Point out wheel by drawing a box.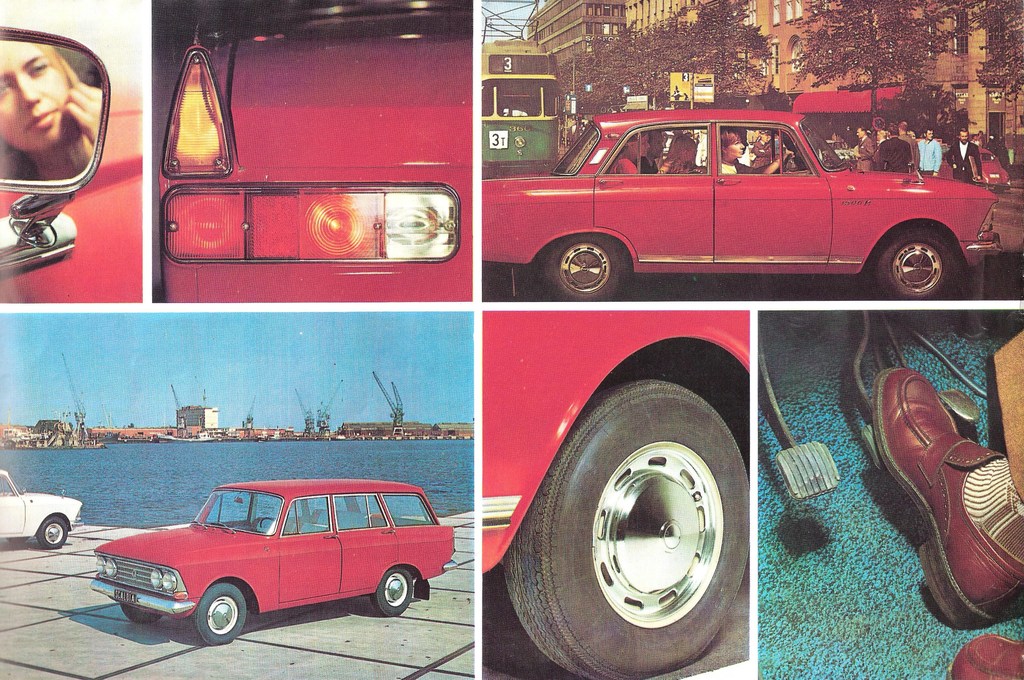
bbox(119, 600, 166, 623).
